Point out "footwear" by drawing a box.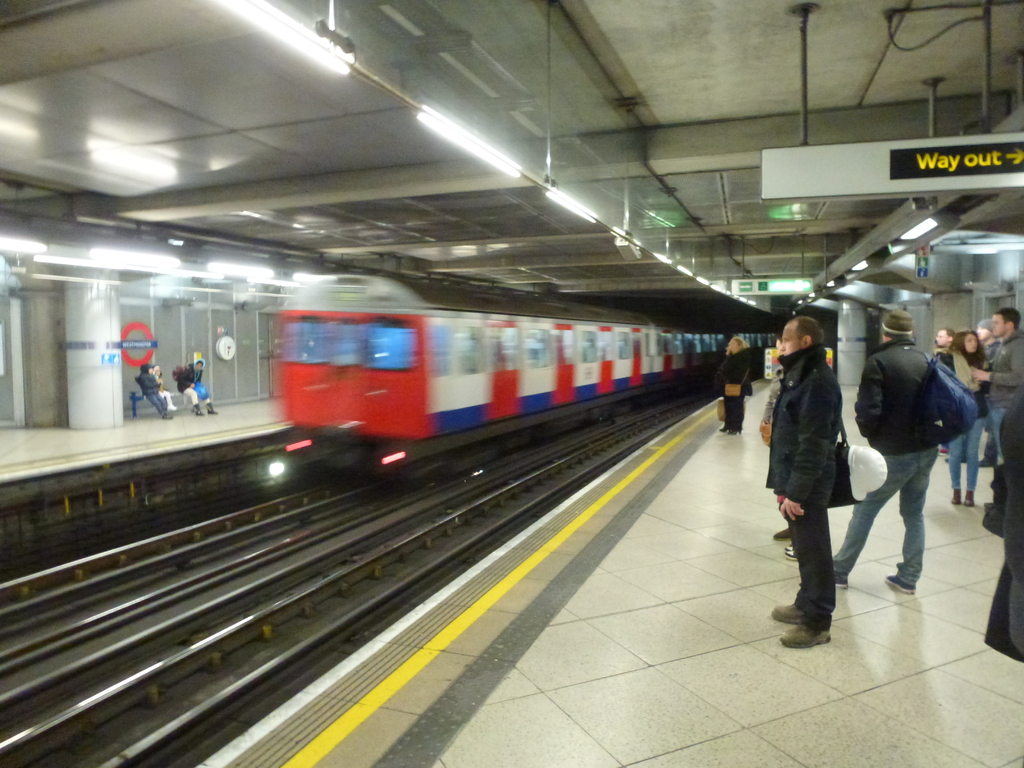
<region>204, 403, 218, 417</region>.
